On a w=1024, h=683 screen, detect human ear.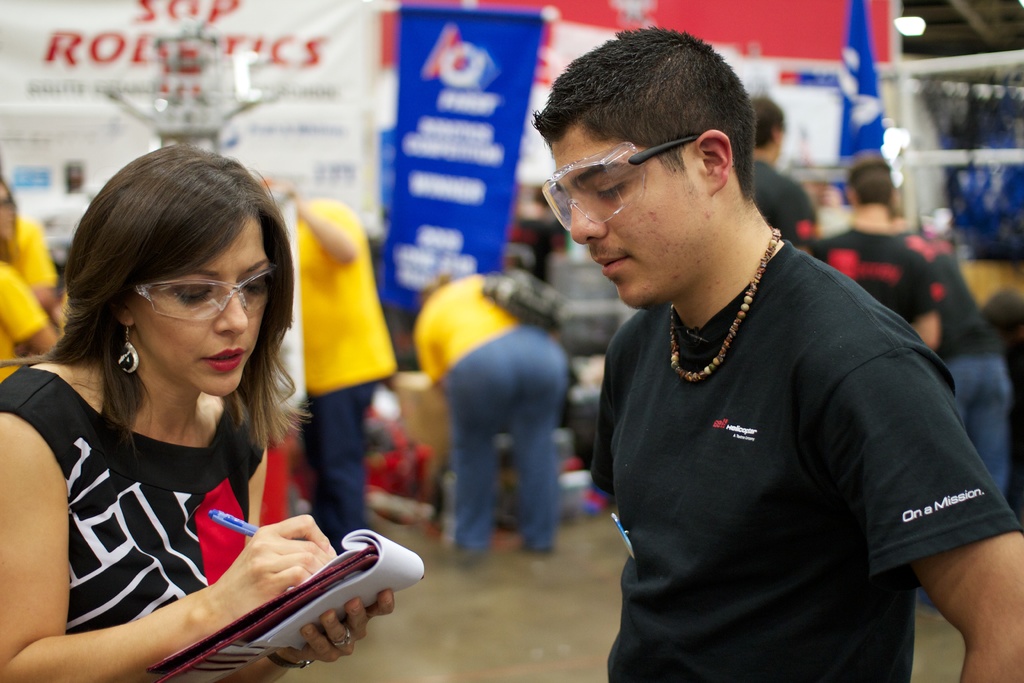
[694,127,733,195].
